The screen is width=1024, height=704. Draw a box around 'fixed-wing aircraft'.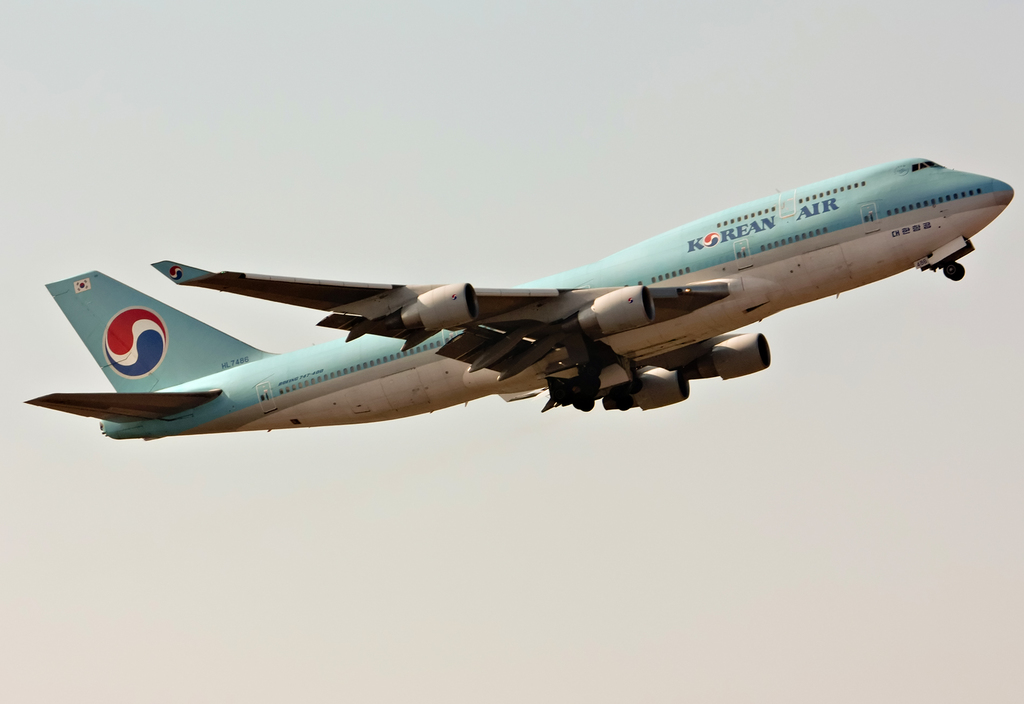
Rect(18, 153, 1014, 442).
